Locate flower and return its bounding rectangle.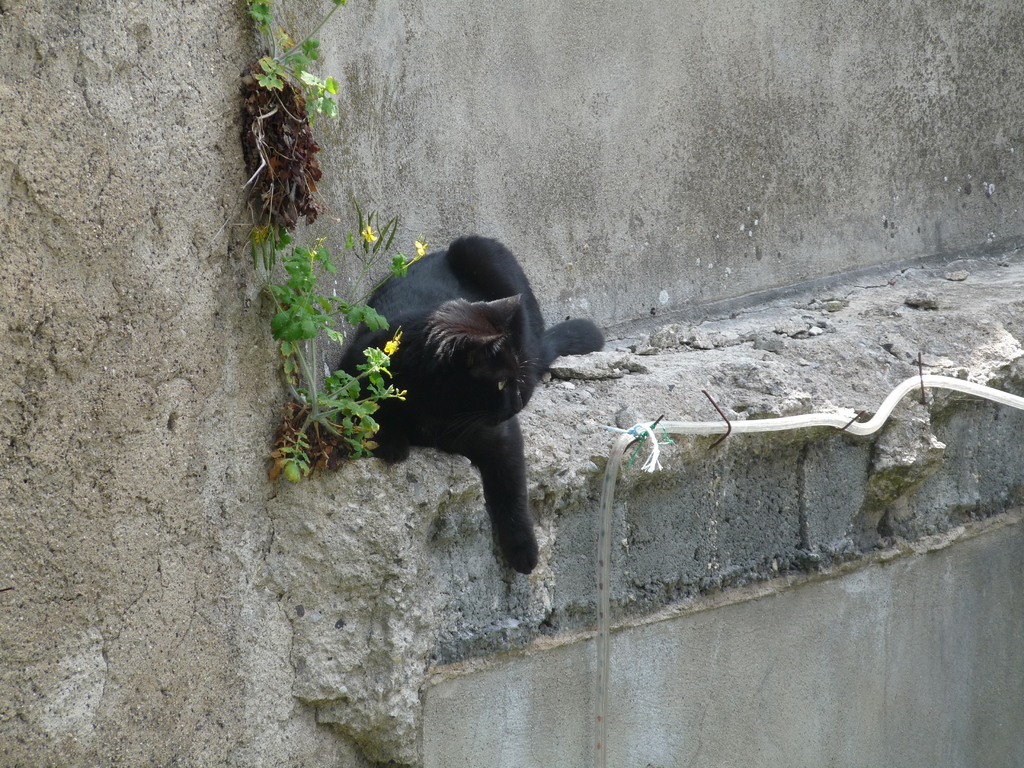
[left=413, top=239, right=422, bottom=256].
